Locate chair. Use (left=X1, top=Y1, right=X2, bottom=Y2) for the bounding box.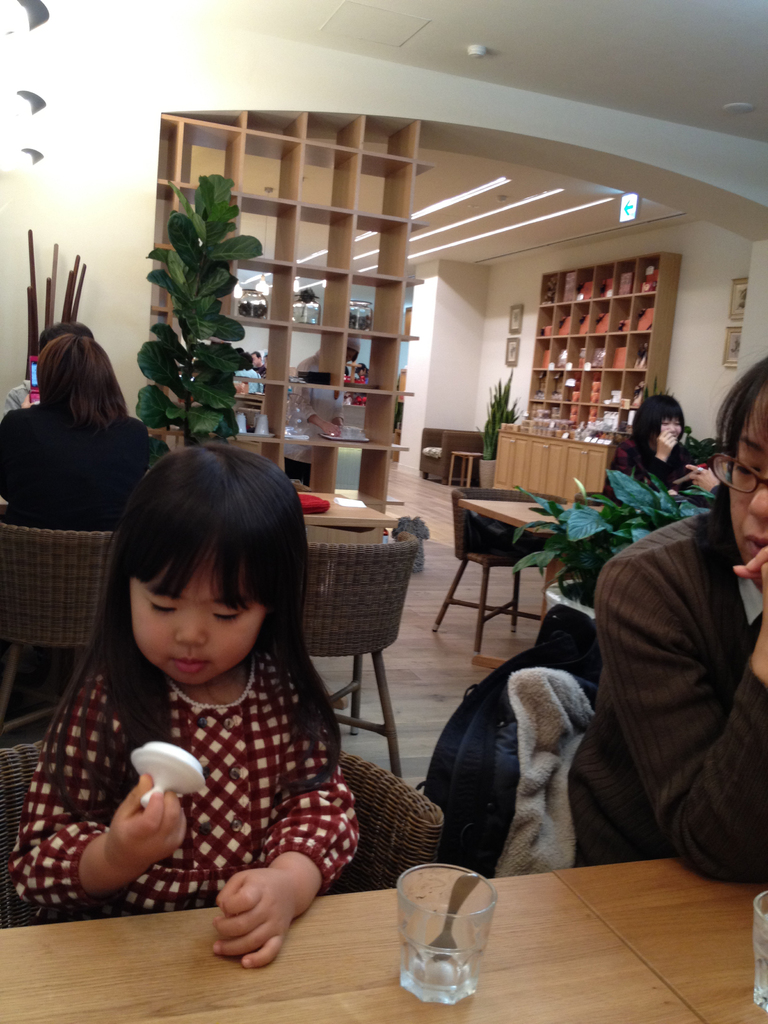
(left=0, top=735, right=446, bottom=927).
